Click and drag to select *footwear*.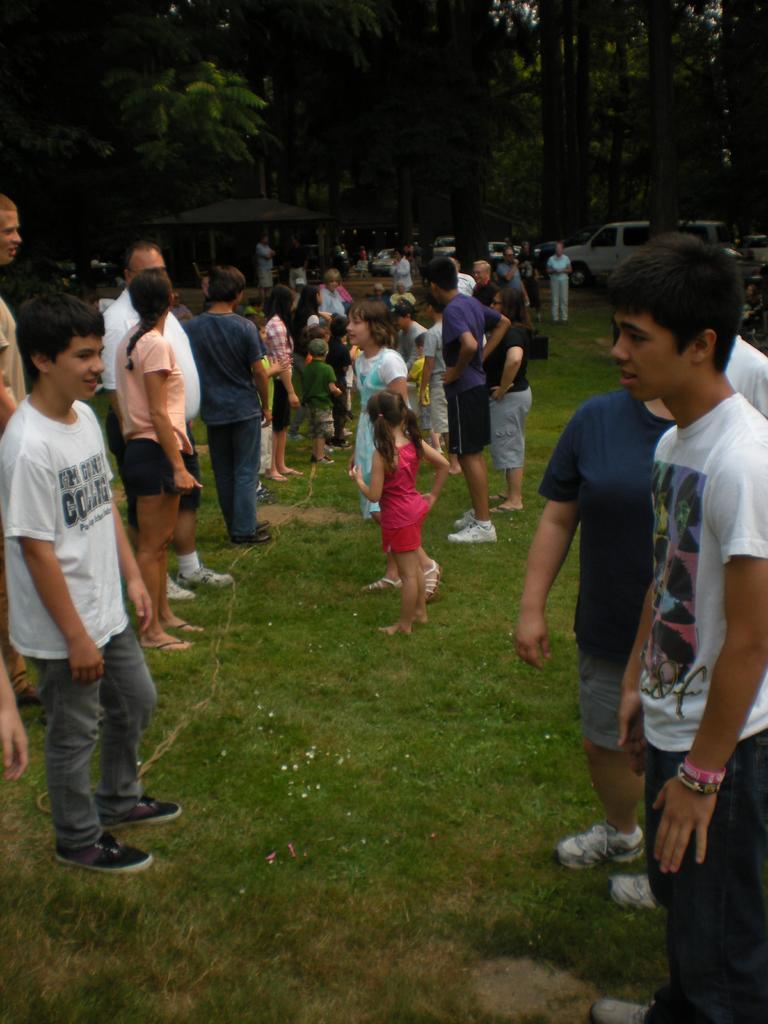
Selection: {"x1": 268, "y1": 476, "x2": 282, "y2": 478}.
